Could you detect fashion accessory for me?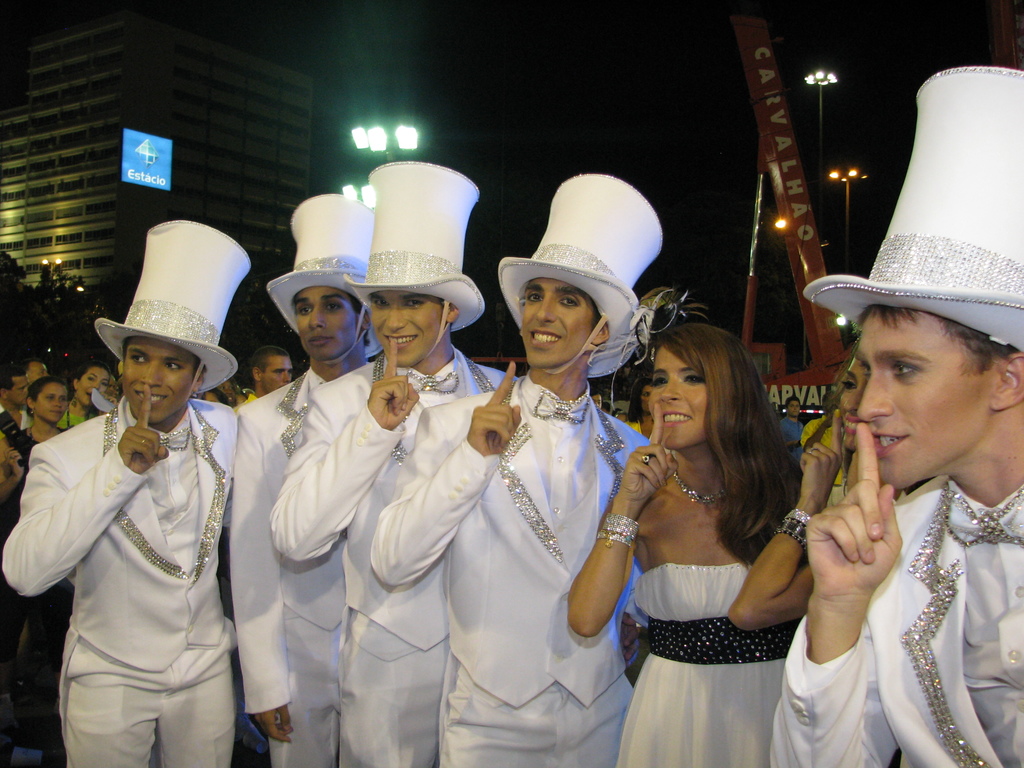
Detection result: bbox=[670, 467, 731, 506].
